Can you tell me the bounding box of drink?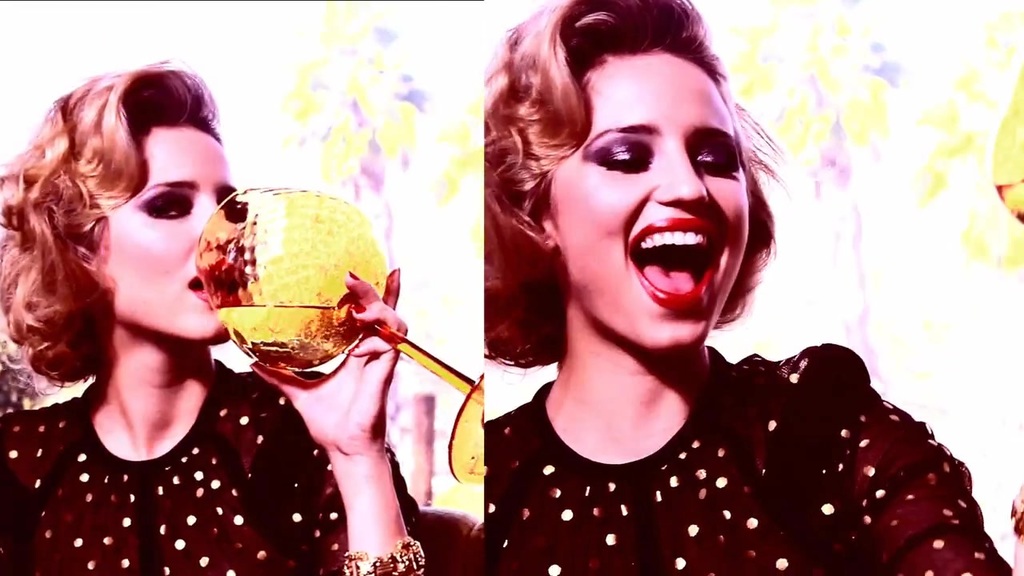
locate(216, 307, 369, 374).
